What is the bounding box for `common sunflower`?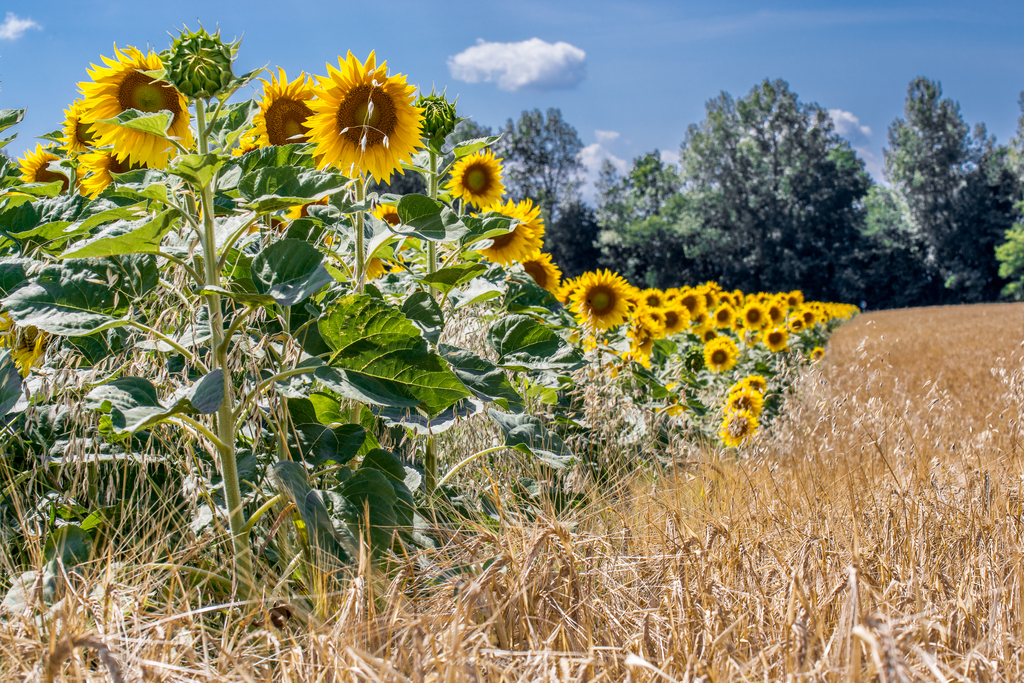
box=[69, 100, 98, 151].
